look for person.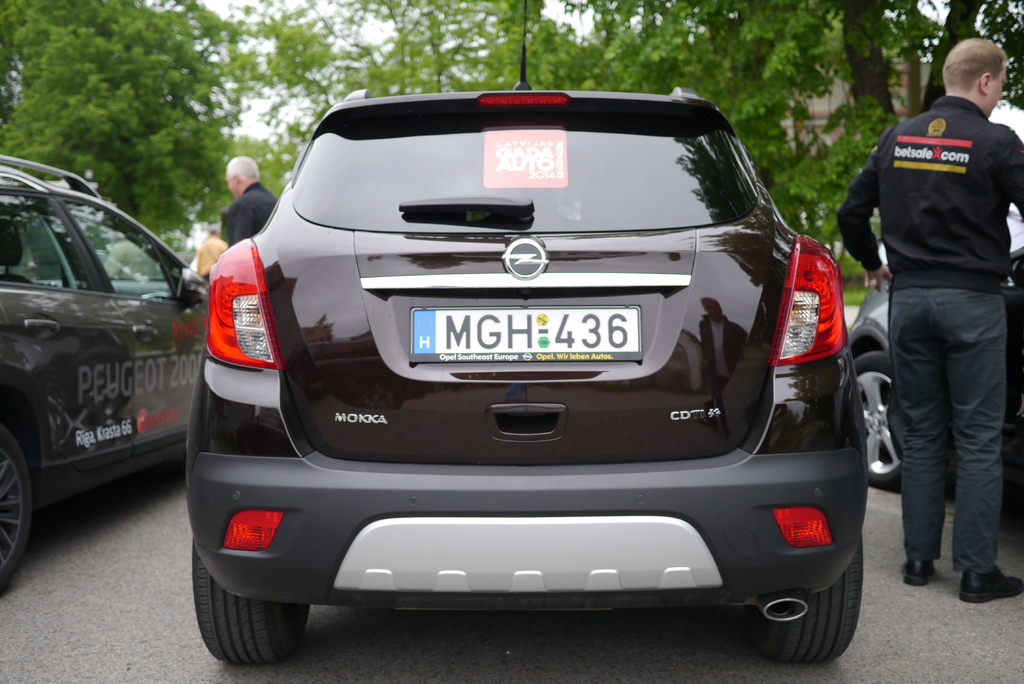
Found: Rect(852, 19, 1023, 614).
